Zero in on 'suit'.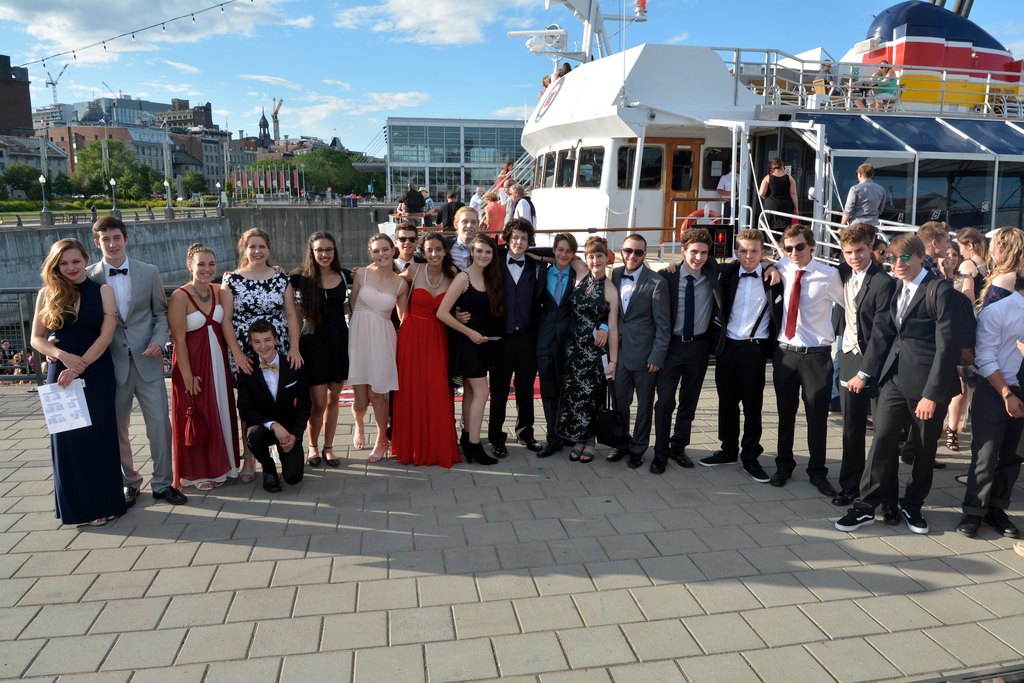
Zeroed in: bbox(442, 233, 477, 270).
